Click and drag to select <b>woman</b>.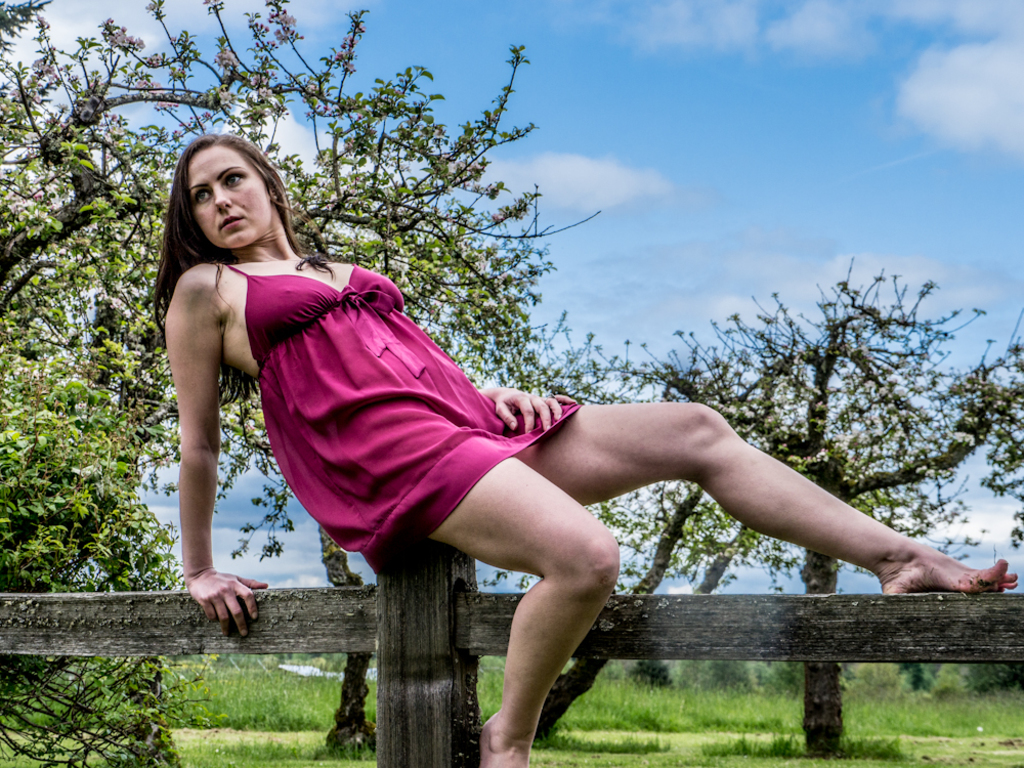
Selection: <box>161,146,903,743</box>.
